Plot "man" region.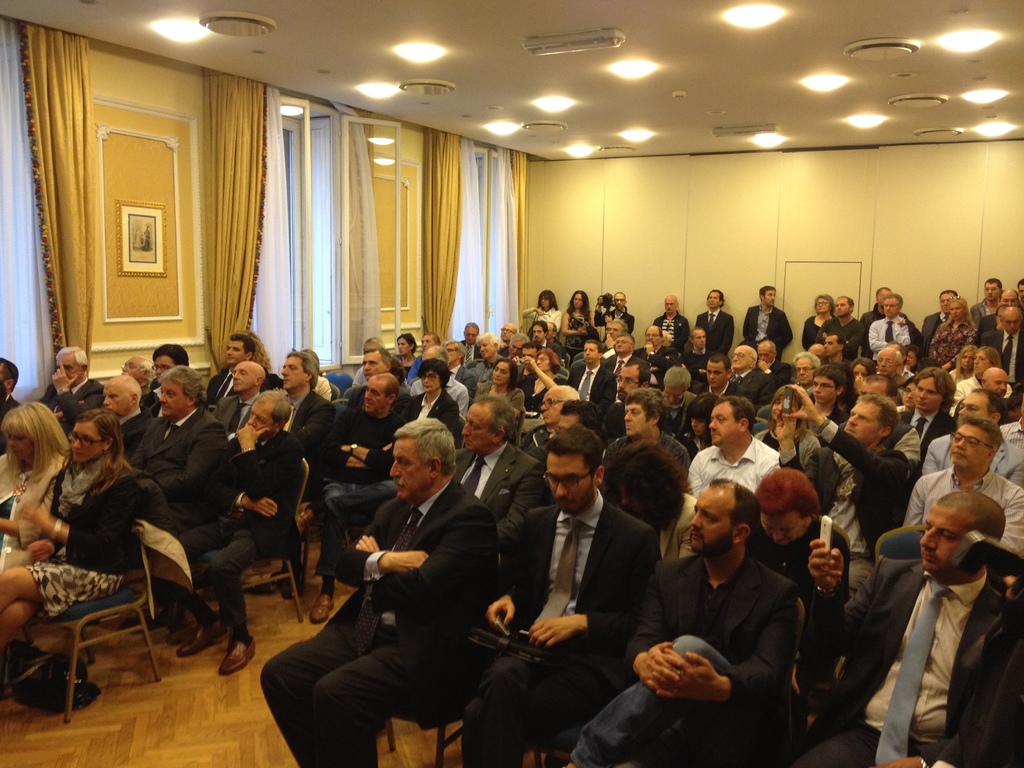
Plotted at (x1=949, y1=369, x2=1023, y2=435).
